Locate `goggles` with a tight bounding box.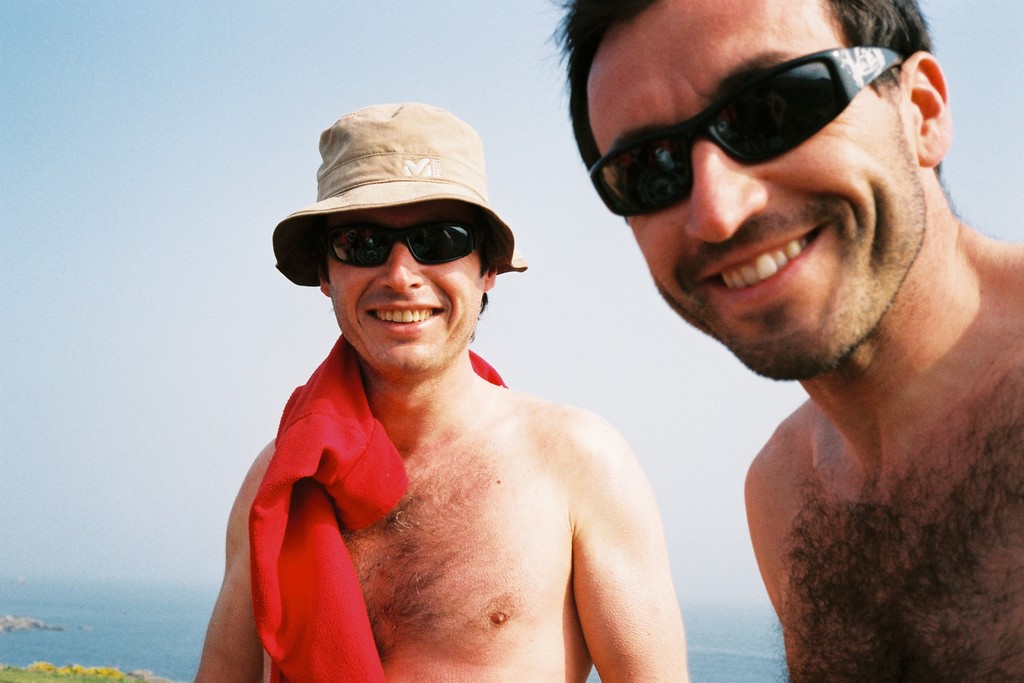
{"left": 585, "top": 51, "right": 903, "bottom": 200}.
